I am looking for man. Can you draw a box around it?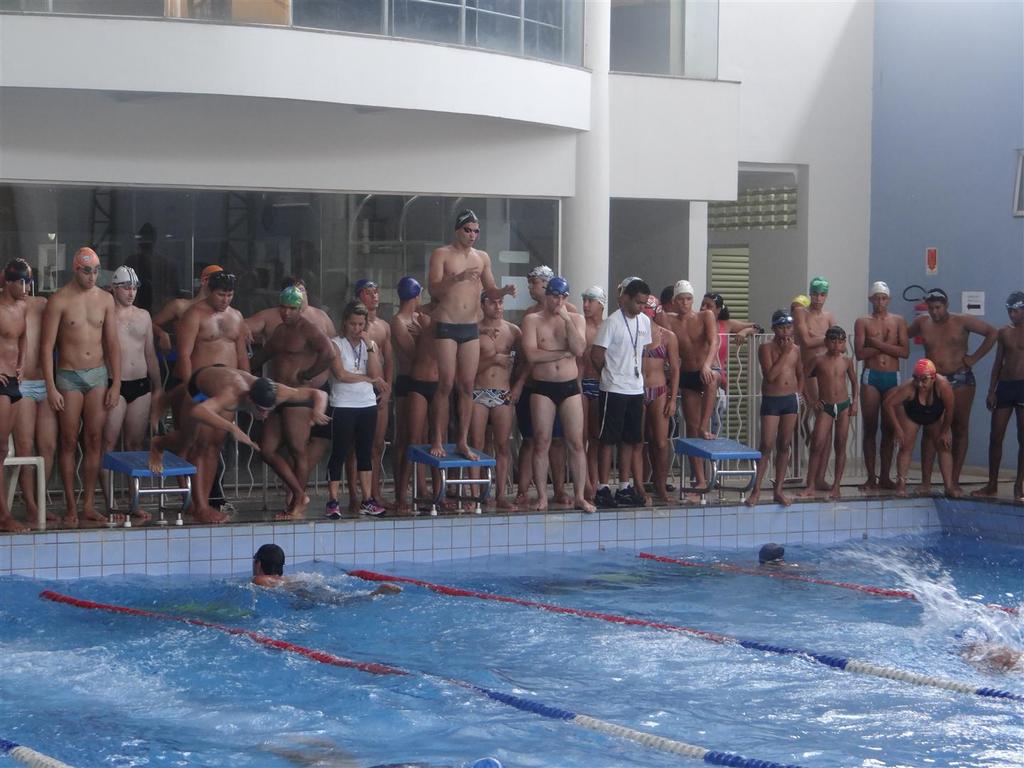
Sure, the bounding box is (left=41, top=245, right=121, bottom=524).
